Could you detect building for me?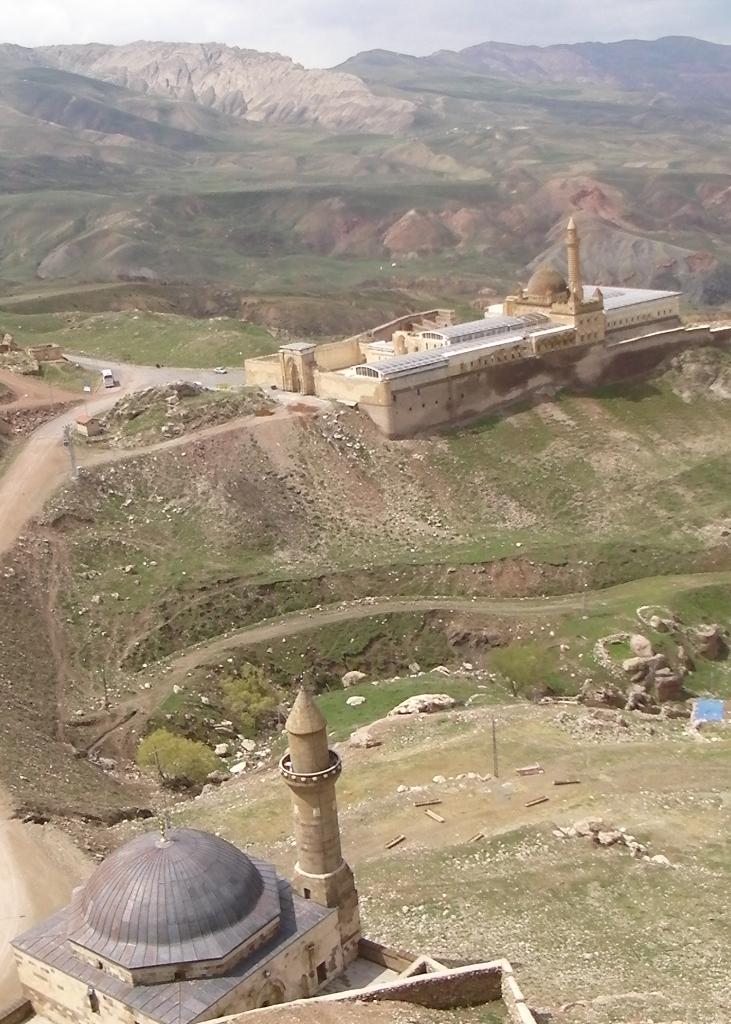
Detection result: <region>239, 211, 730, 452</region>.
